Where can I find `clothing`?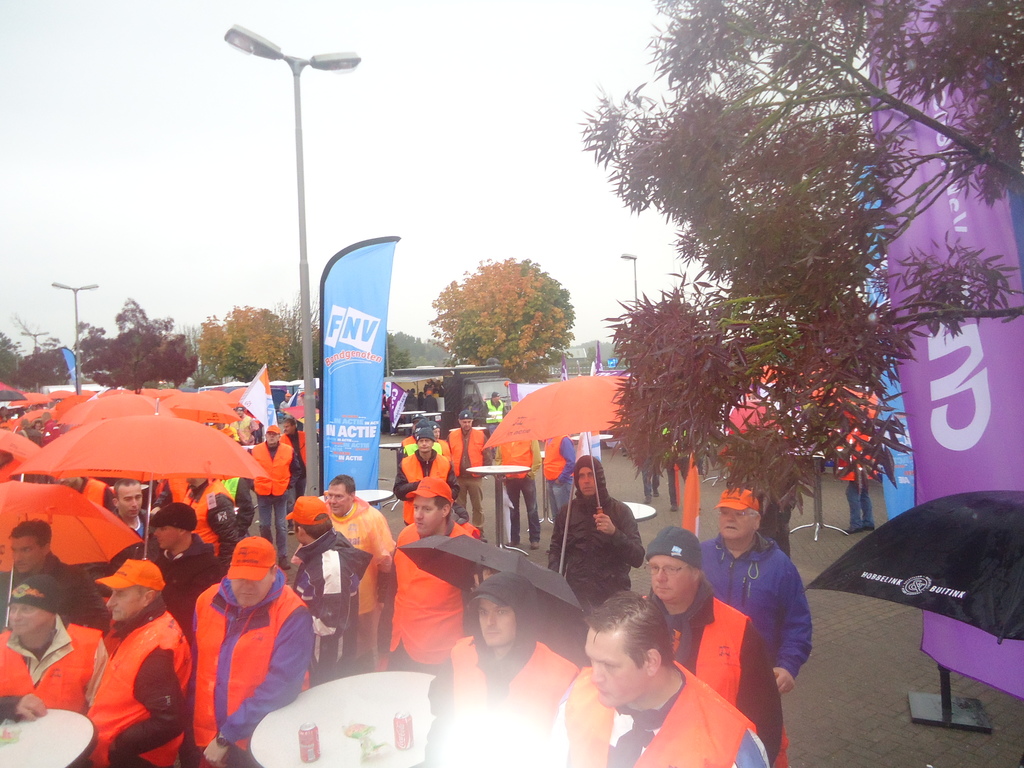
You can find it at bbox=(384, 440, 452, 524).
